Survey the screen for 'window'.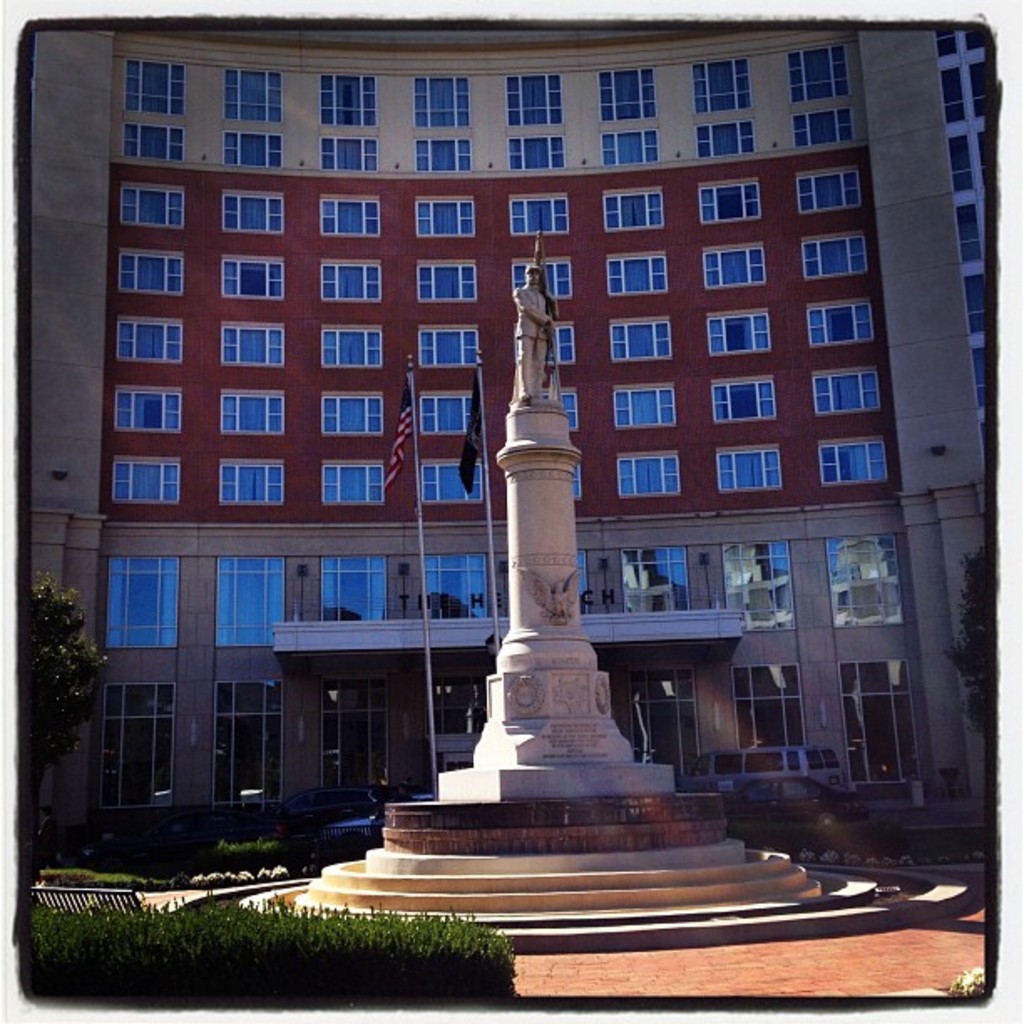
Survey found: region(823, 527, 907, 634).
